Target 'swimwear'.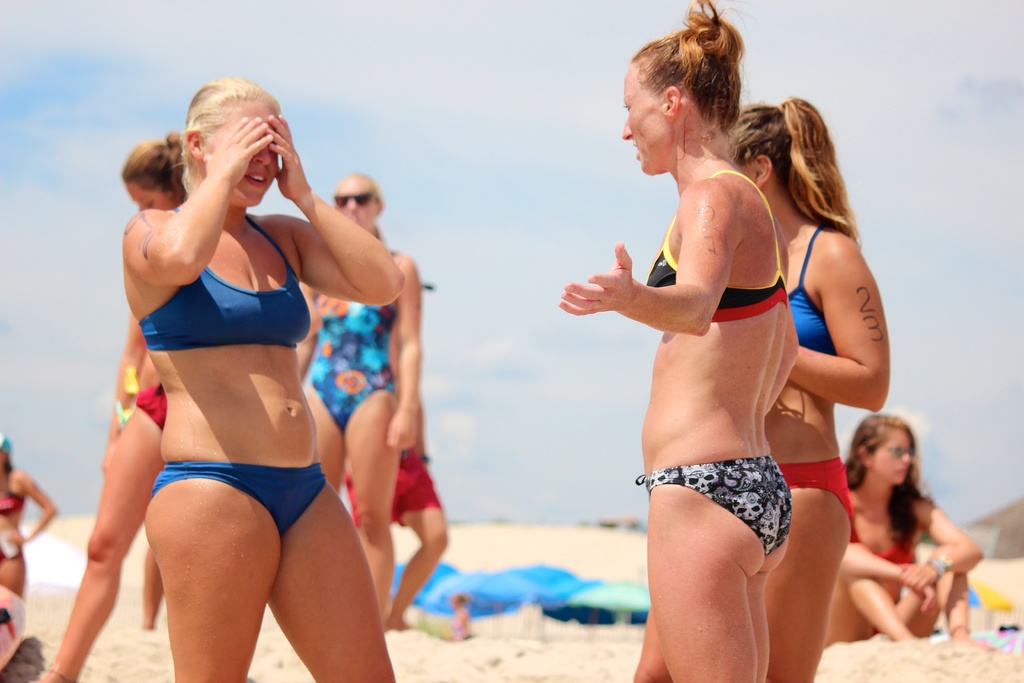
Target region: detection(775, 452, 852, 520).
